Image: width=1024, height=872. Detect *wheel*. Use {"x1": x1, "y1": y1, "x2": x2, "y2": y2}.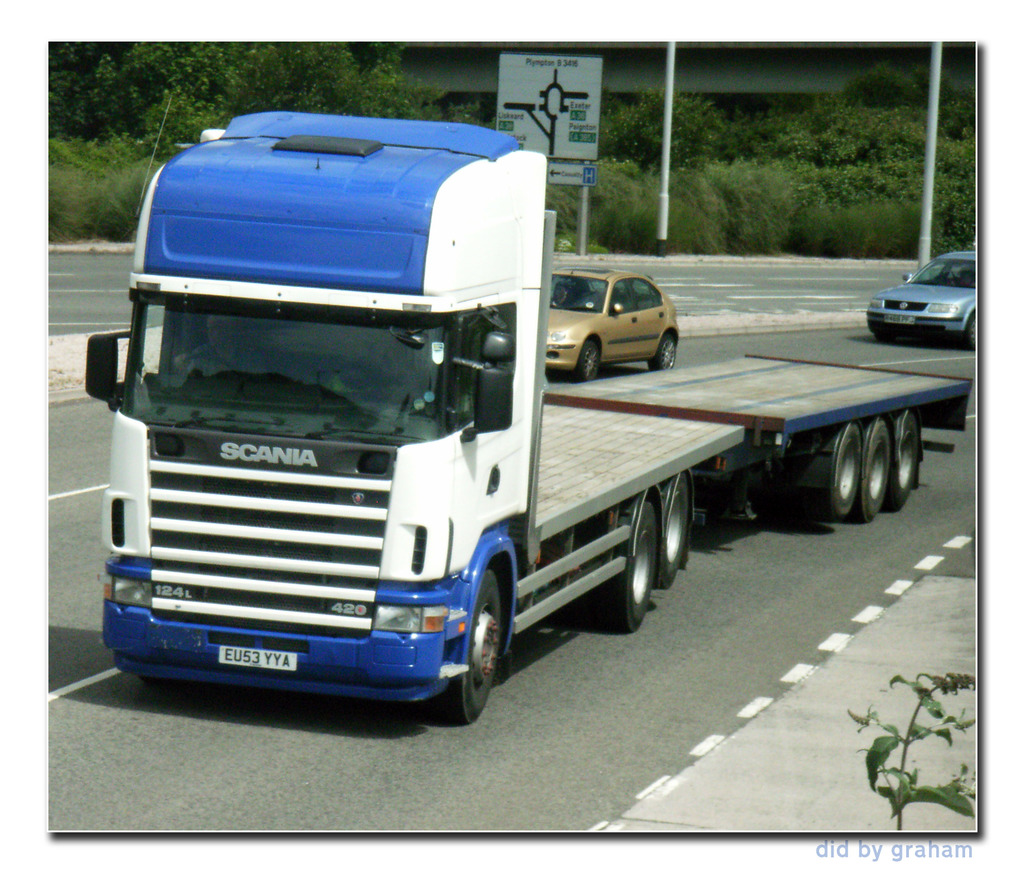
{"x1": 856, "y1": 418, "x2": 897, "y2": 519}.
